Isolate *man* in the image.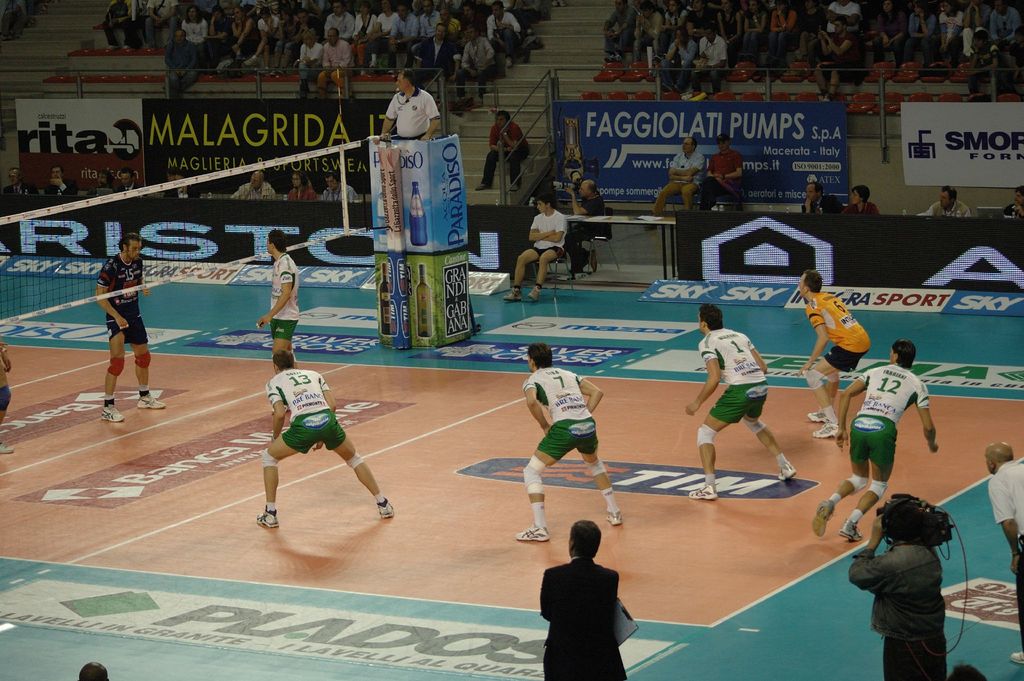
Isolated region: (left=233, top=172, right=279, bottom=201).
